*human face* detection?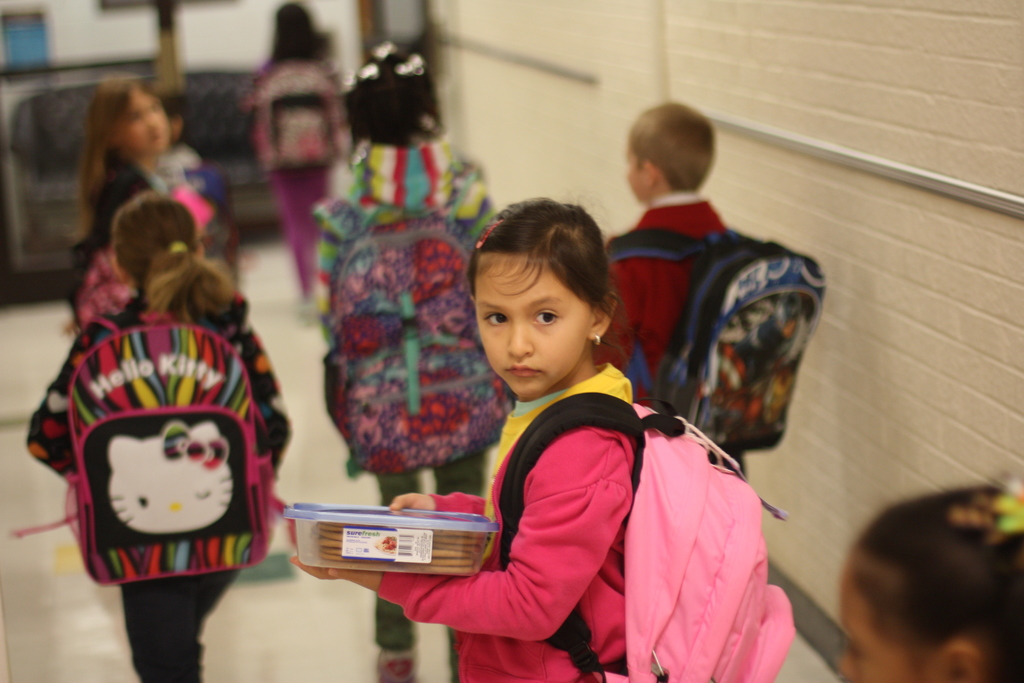
[135,92,174,152]
